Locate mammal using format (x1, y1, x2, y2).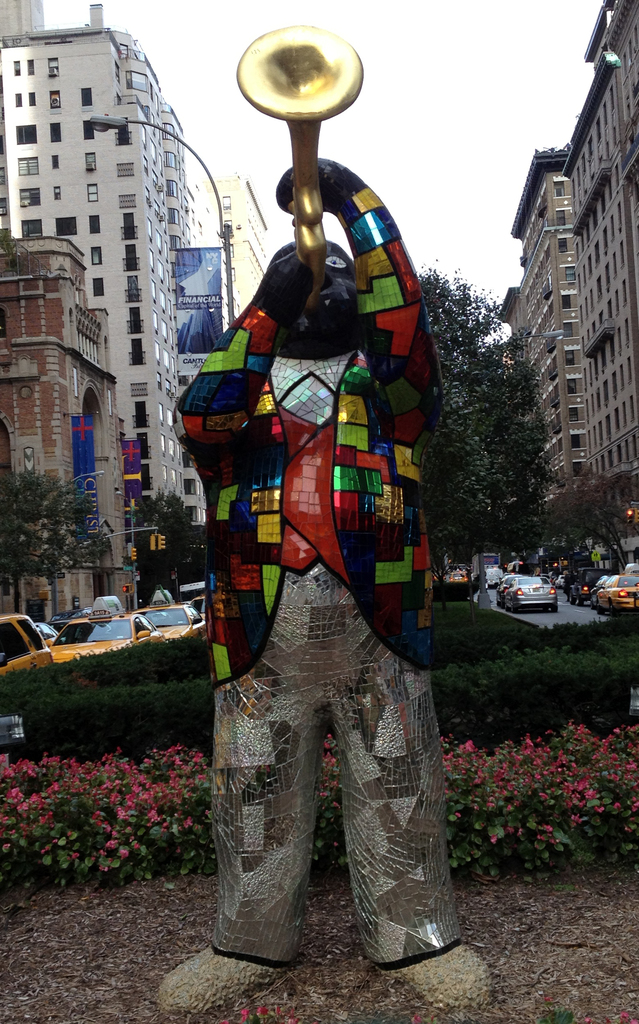
(148, 0, 442, 932).
